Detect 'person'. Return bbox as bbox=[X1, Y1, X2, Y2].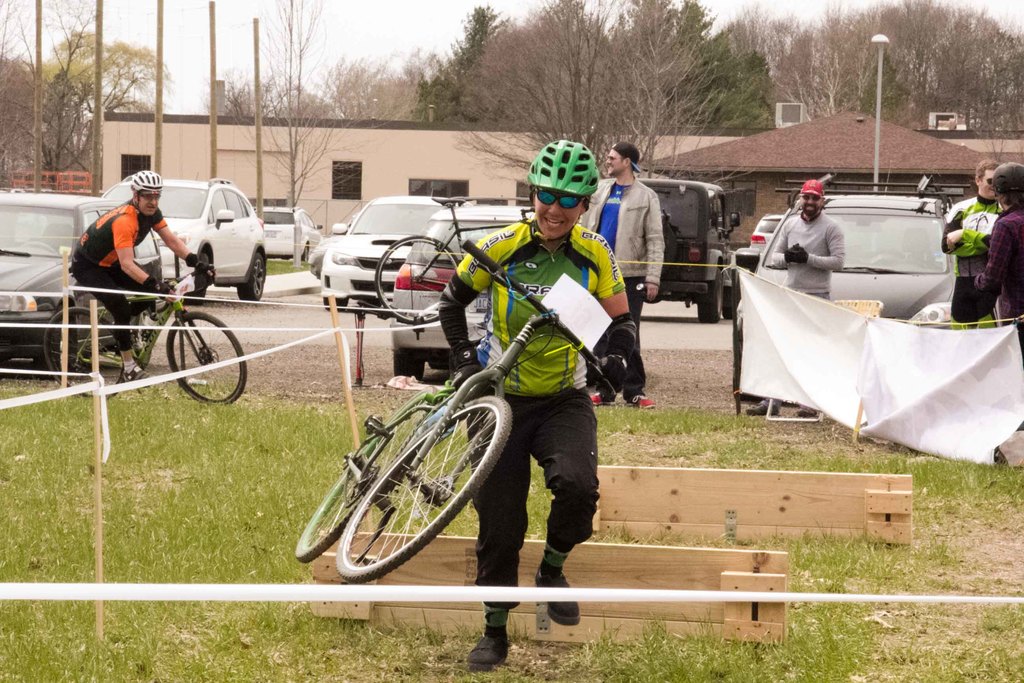
bbox=[572, 134, 666, 407].
